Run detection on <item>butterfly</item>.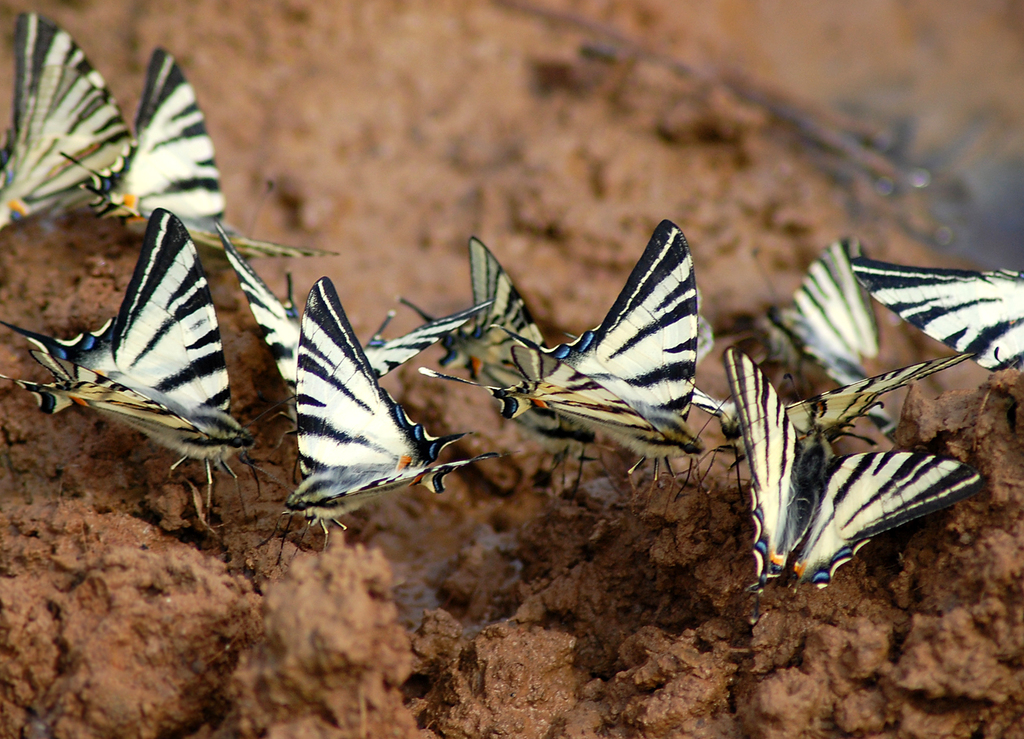
Result: [x1=60, y1=45, x2=293, y2=276].
